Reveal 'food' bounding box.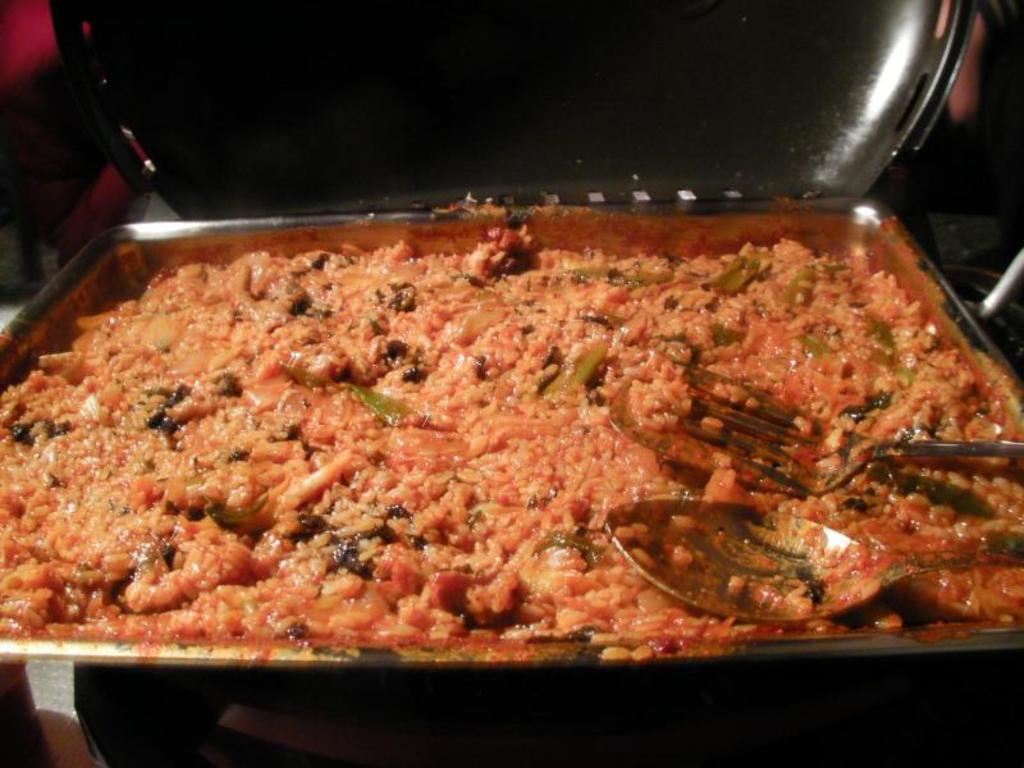
Revealed: 966,347,1023,632.
